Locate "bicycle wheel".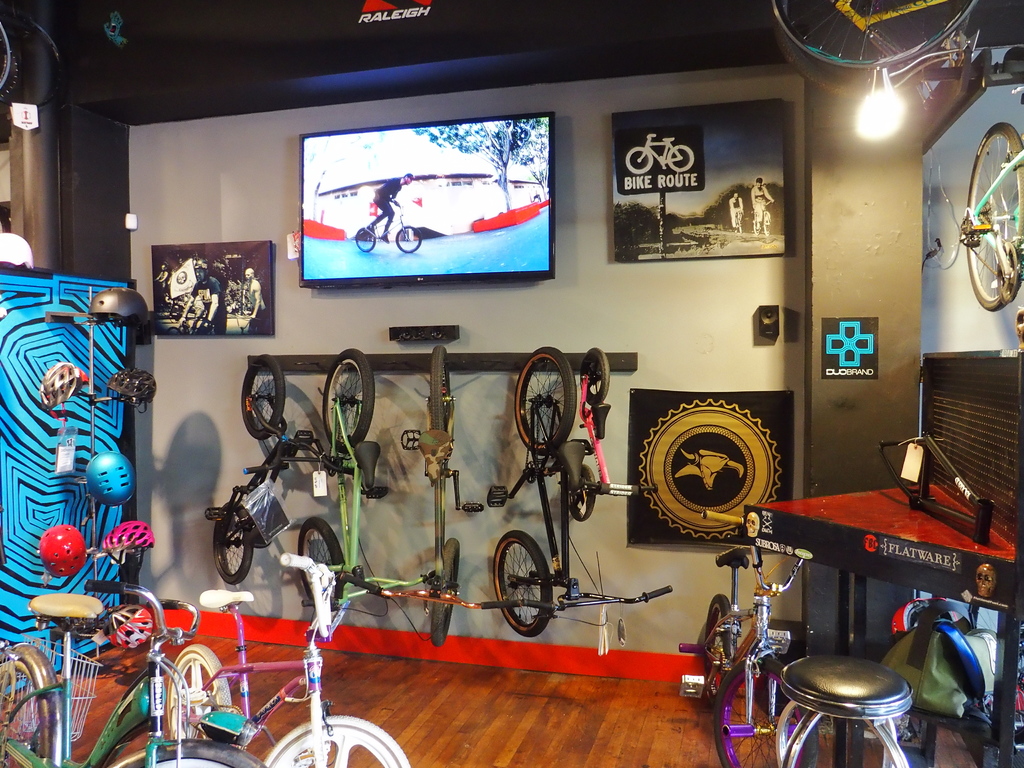
Bounding box: x1=212 y1=499 x2=251 y2=586.
